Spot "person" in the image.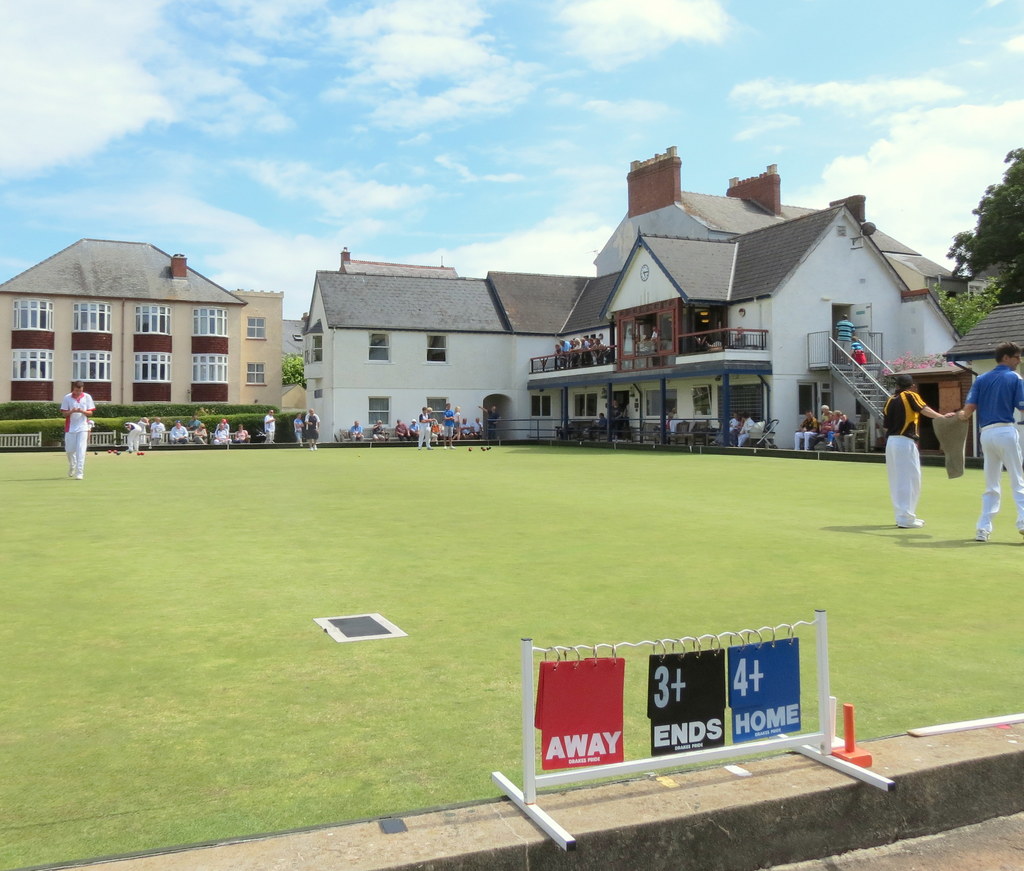
"person" found at left=883, top=372, right=956, bottom=527.
